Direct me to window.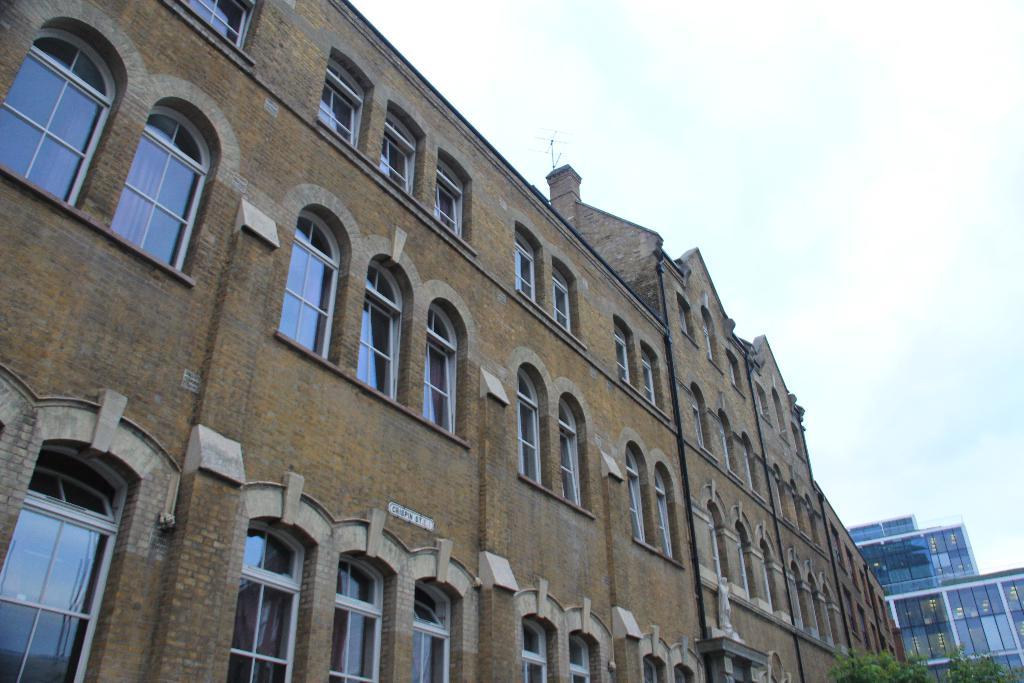
Direction: Rect(342, 252, 412, 416).
